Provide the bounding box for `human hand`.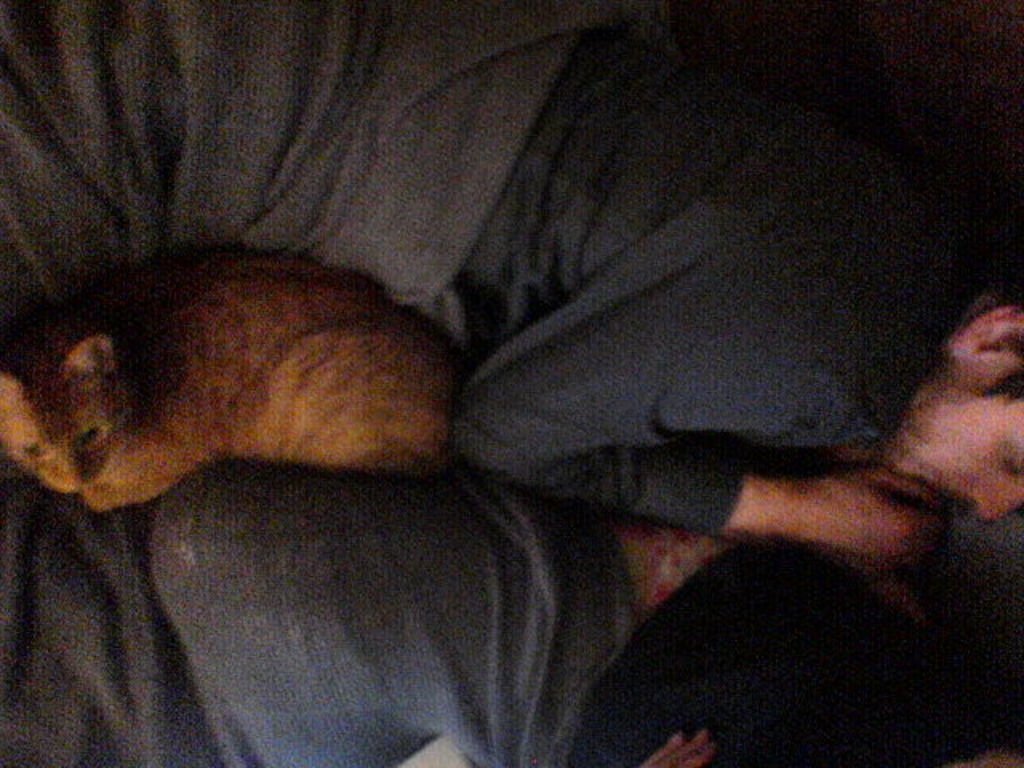
<region>640, 728, 720, 766</region>.
